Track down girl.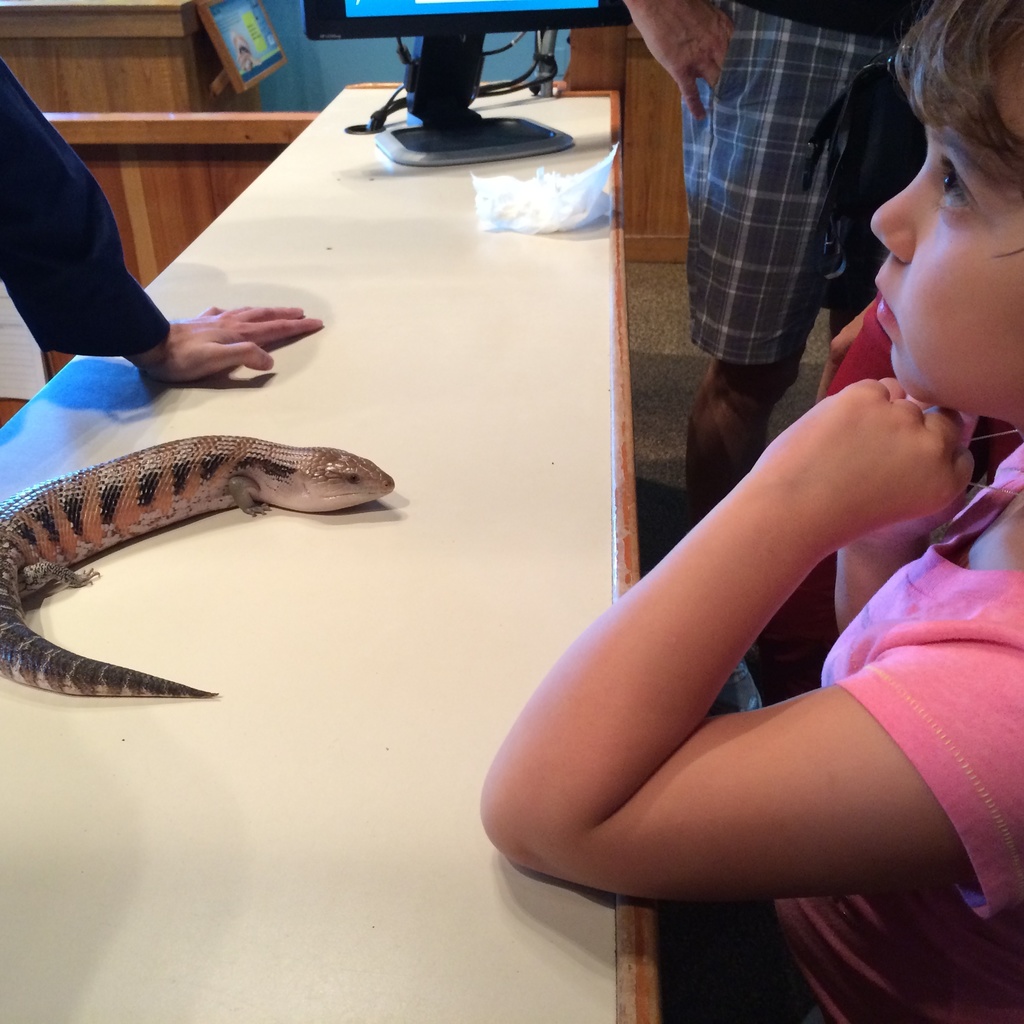
Tracked to <region>468, 0, 1023, 1023</region>.
